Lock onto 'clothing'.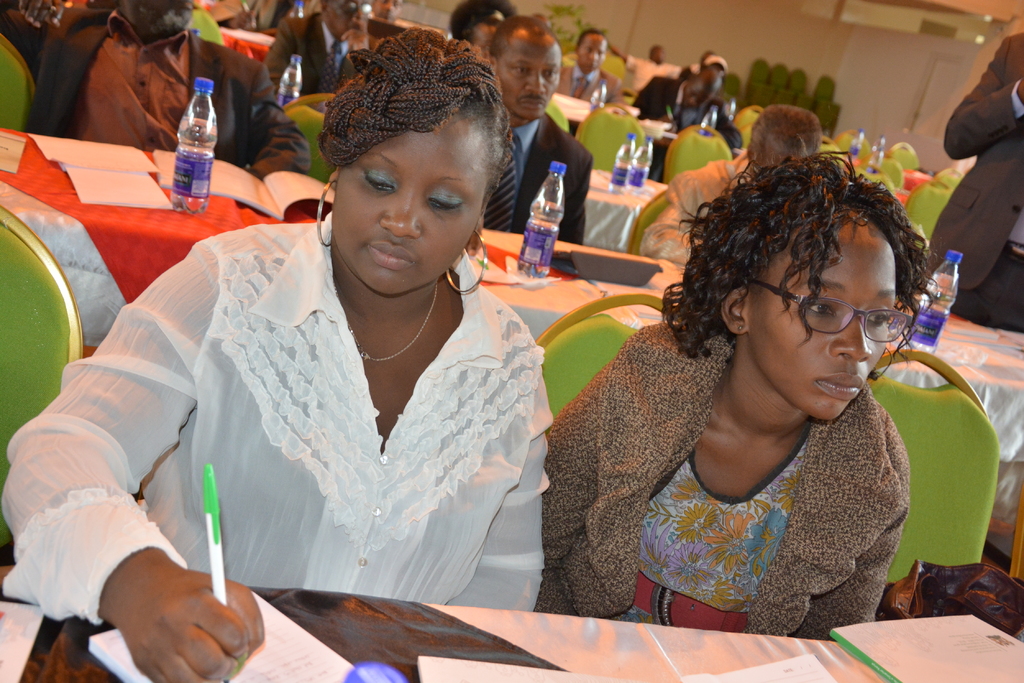
Locked: region(266, 4, 413, 106).
